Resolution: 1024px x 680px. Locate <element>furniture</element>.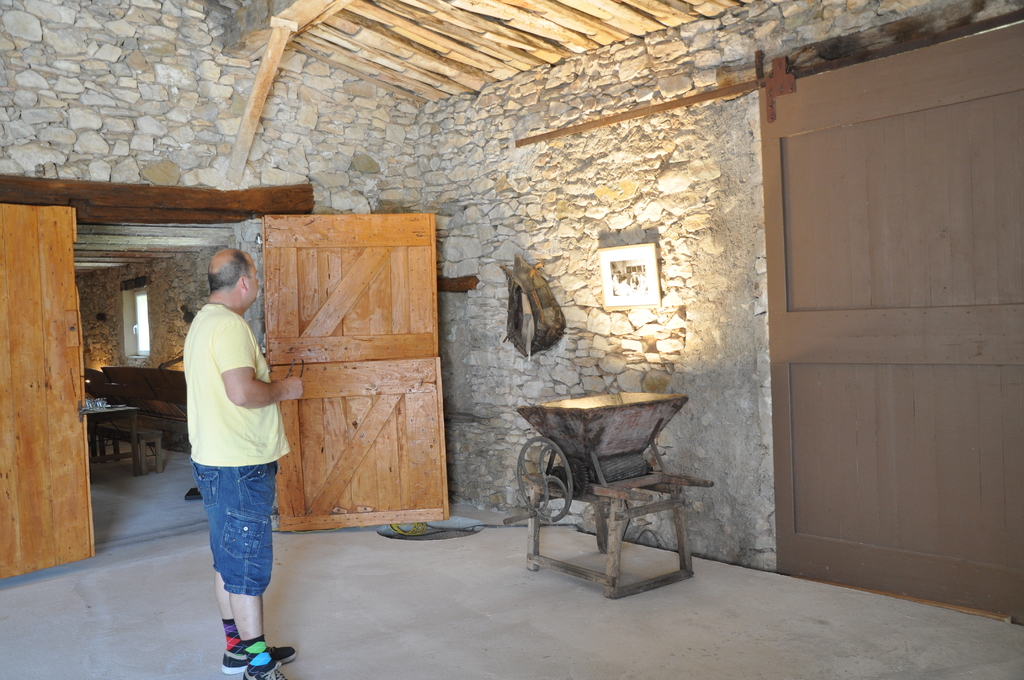
region(84, 403, 142, 476).
